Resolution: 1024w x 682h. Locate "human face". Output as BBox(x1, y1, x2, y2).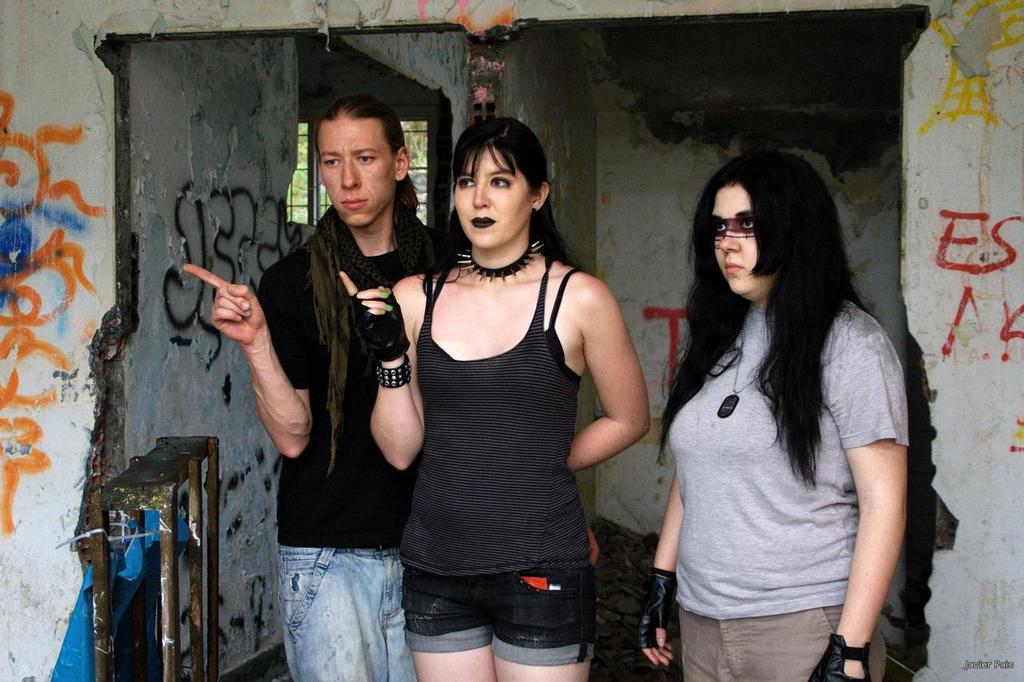
BBox(710, 182, 770, 293).
